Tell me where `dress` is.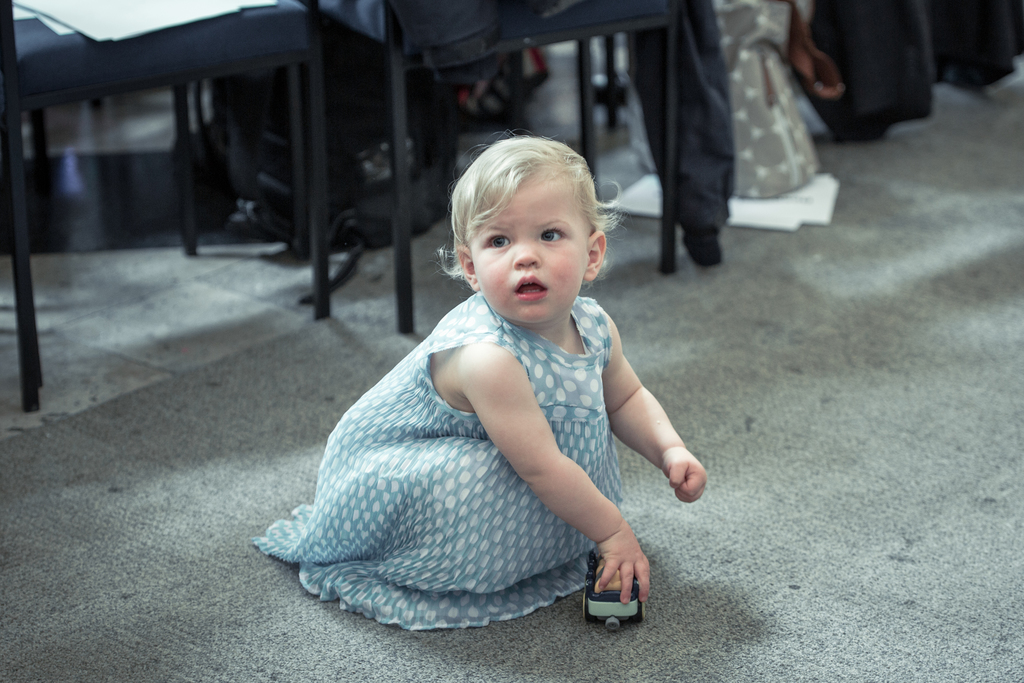
`dress` is at (left=252, top=292, right=623, bottom=630).
